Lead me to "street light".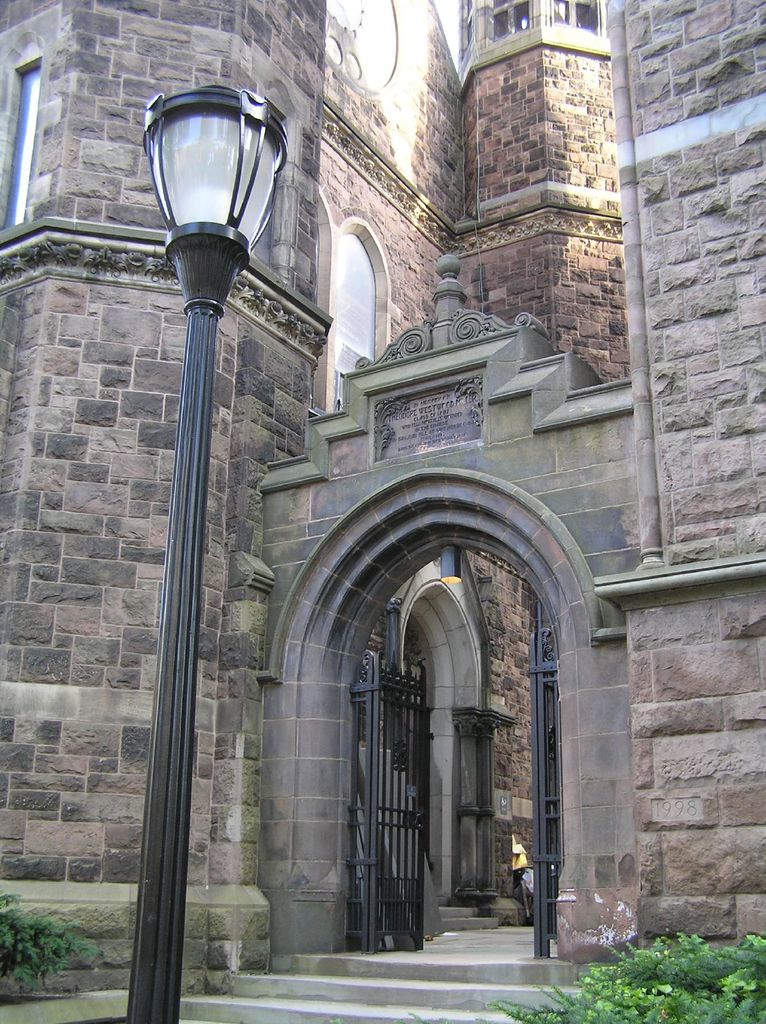
Lead to 126:43:275:423.
